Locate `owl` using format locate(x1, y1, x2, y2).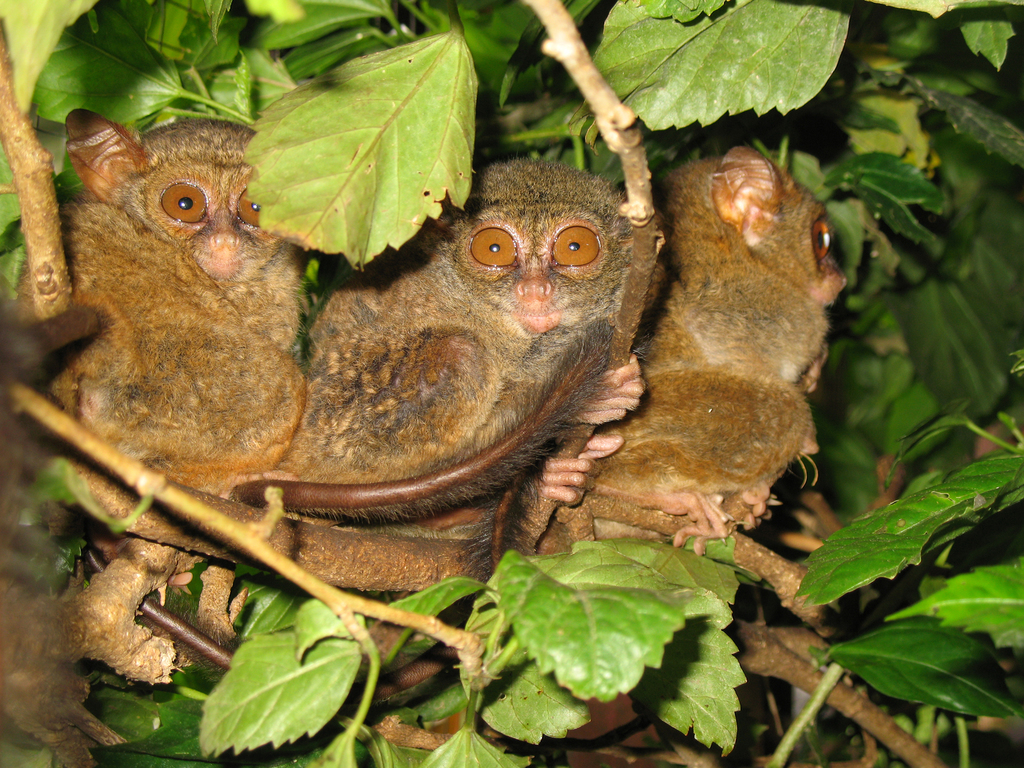
locate(8, 102, 306, 767).
